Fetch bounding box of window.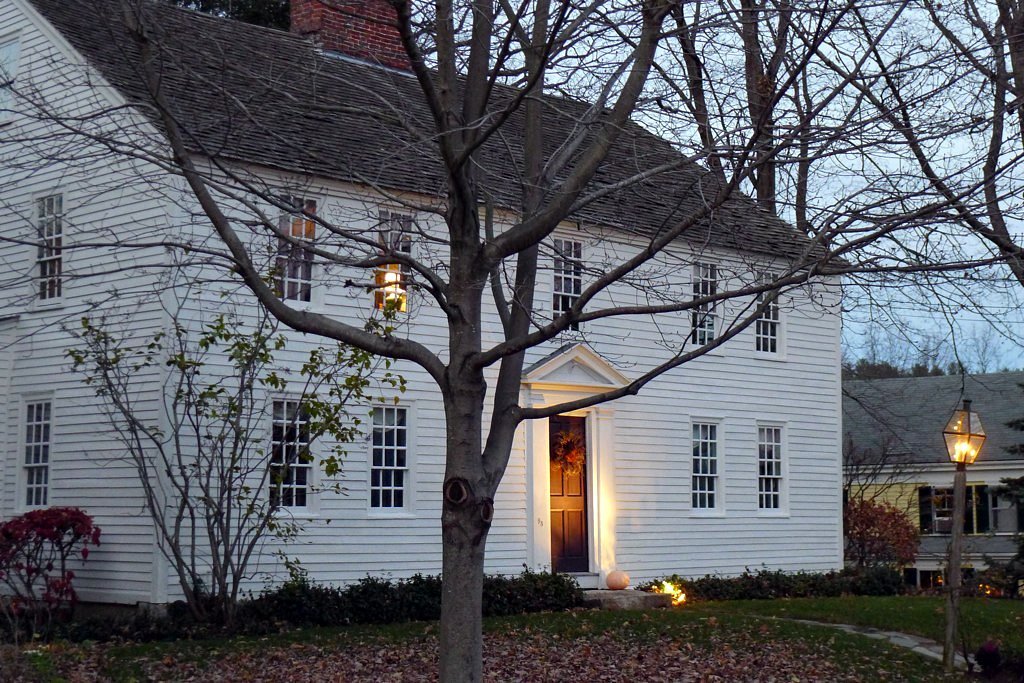
Bbox: crop(686, 257, 727, 354).
